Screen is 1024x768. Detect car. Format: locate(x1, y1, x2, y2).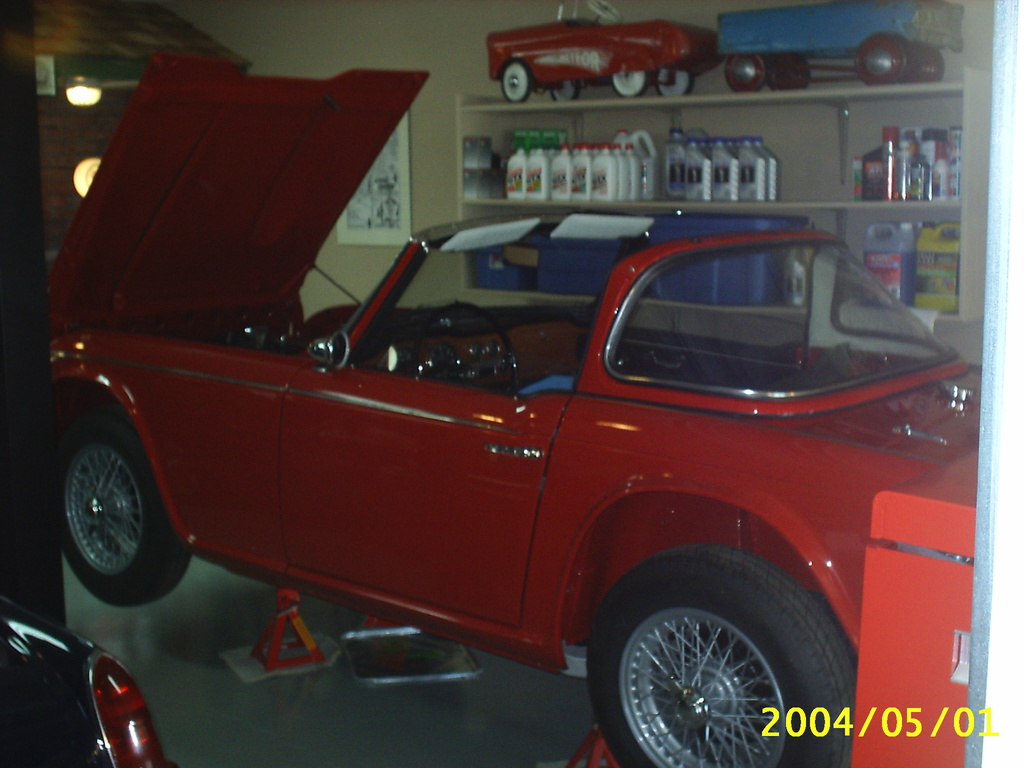
locate(44, 125, 947, 767).
